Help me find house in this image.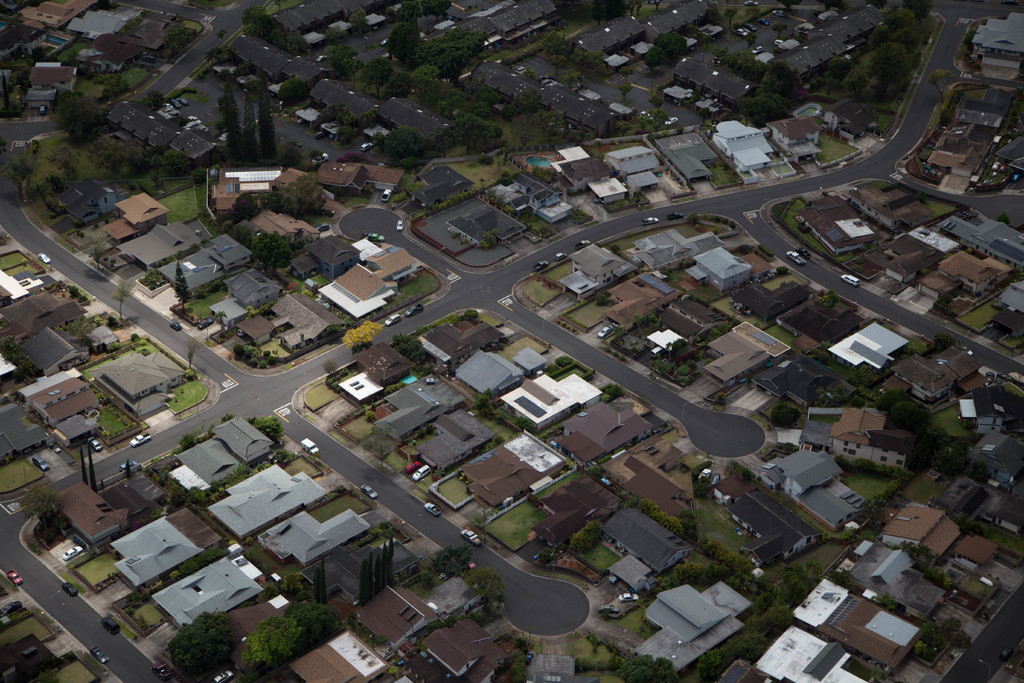
Found it: <box>51,474,138,545</box>.
